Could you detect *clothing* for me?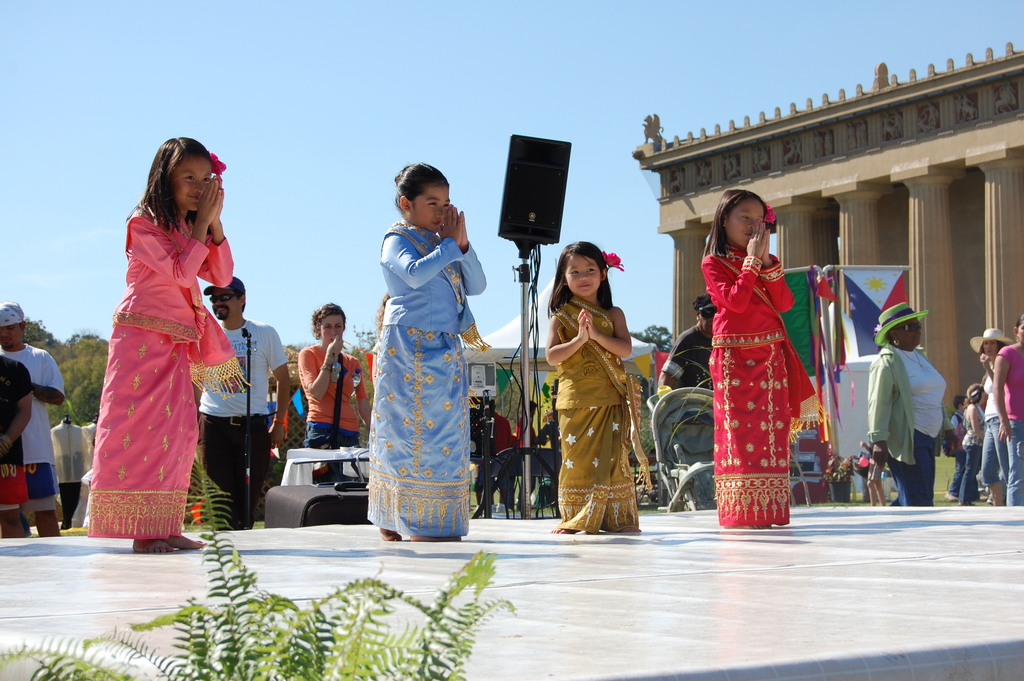
Detection result: (left=491, top=416, right=515, bottom=452).
